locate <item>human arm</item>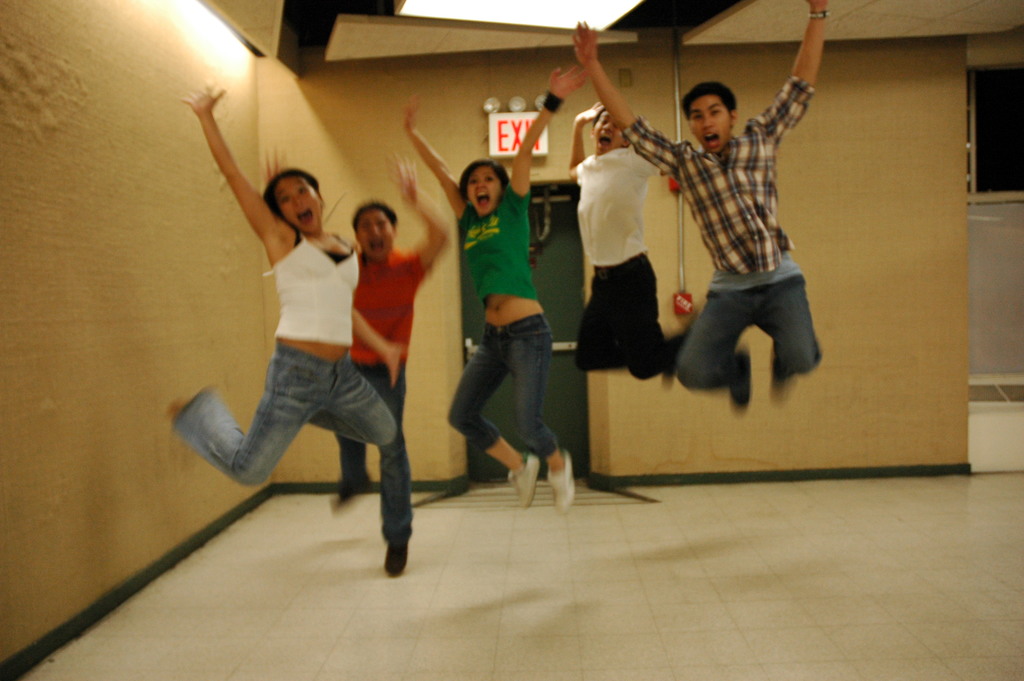
box=[348, 308, 410, 384]
